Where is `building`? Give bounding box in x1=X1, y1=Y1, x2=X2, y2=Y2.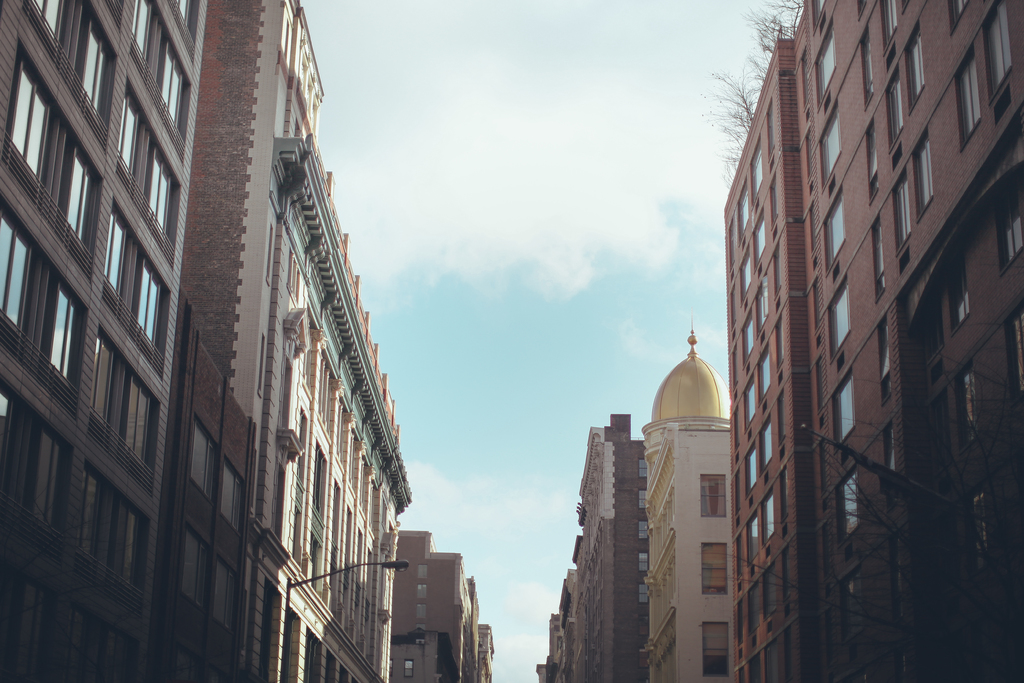
x1=381, y1=527, x2=488, y2=682.
